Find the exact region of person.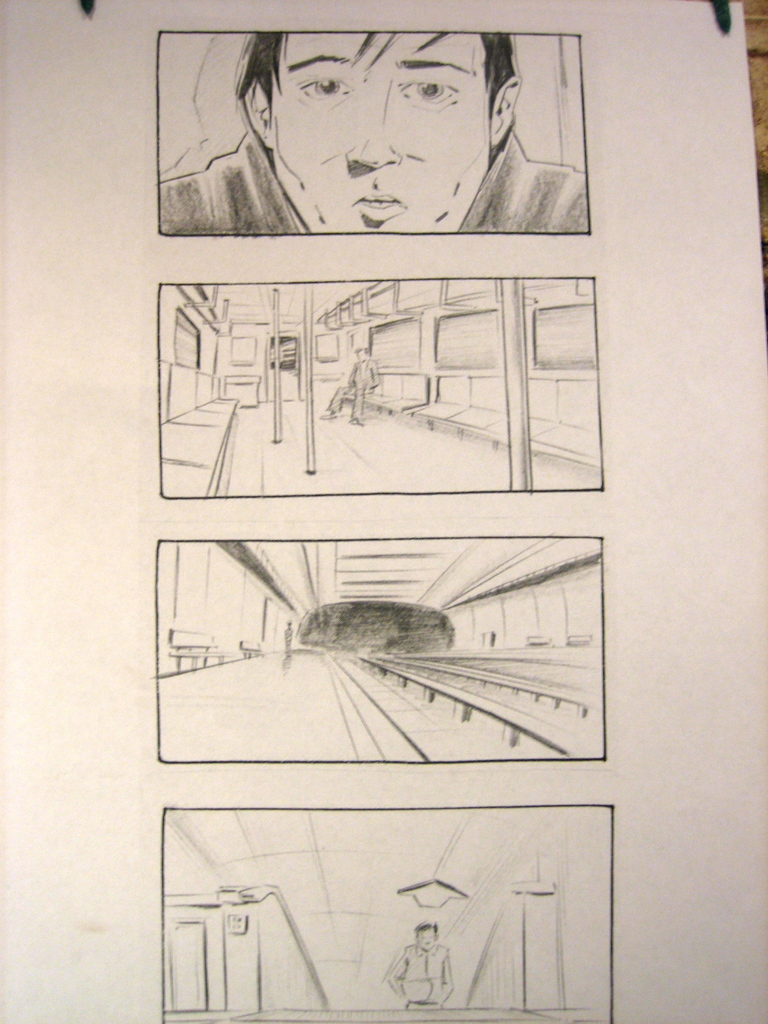
Exact region: region(156, 35, 596, 236).
